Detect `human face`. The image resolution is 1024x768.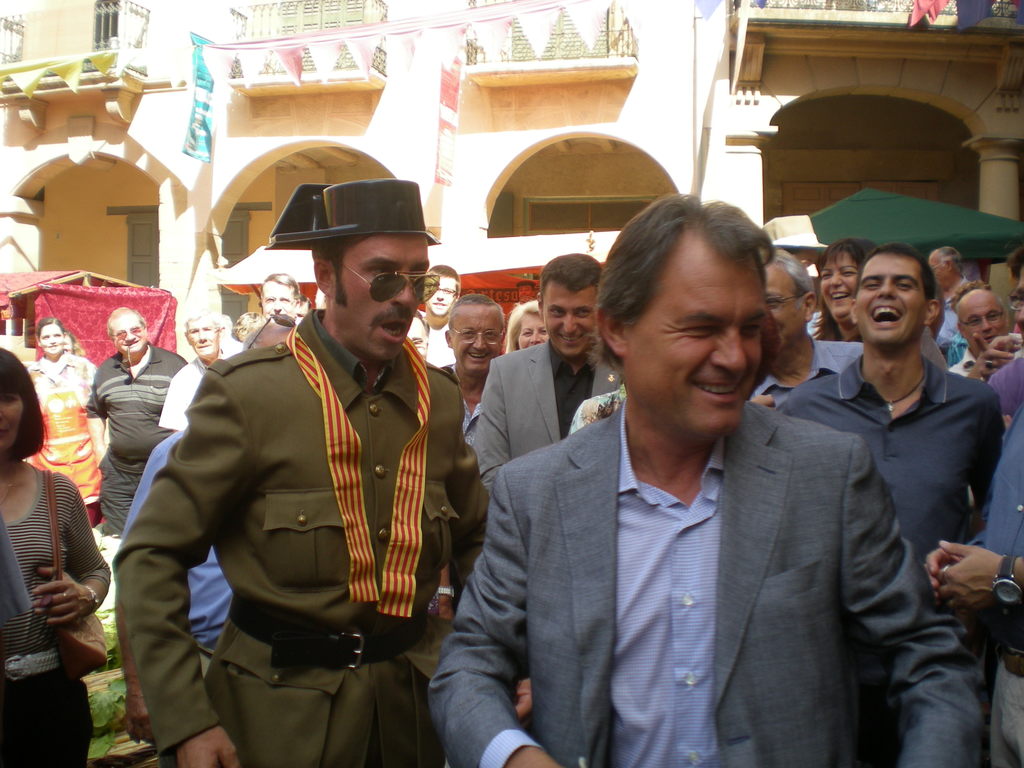
bbox(767, 262, 804, 352).
